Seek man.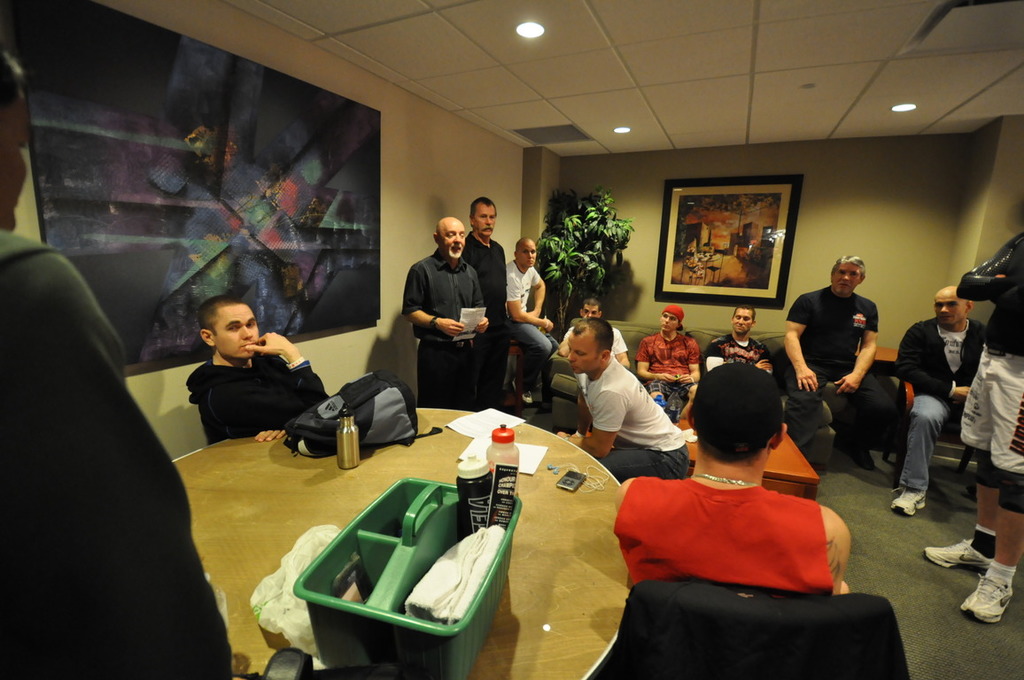
bbox=(562, 290, 632, 365).
